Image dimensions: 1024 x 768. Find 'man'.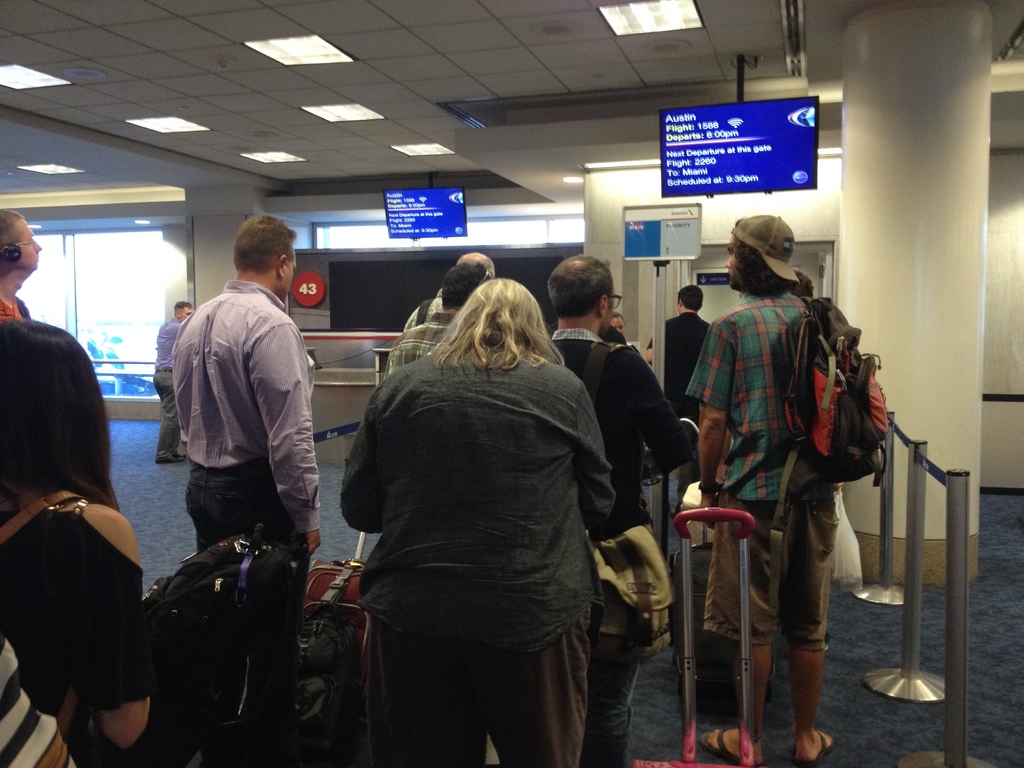
{"x1": 543, "y1": 250, "x2": 694, "y2": 767}.
